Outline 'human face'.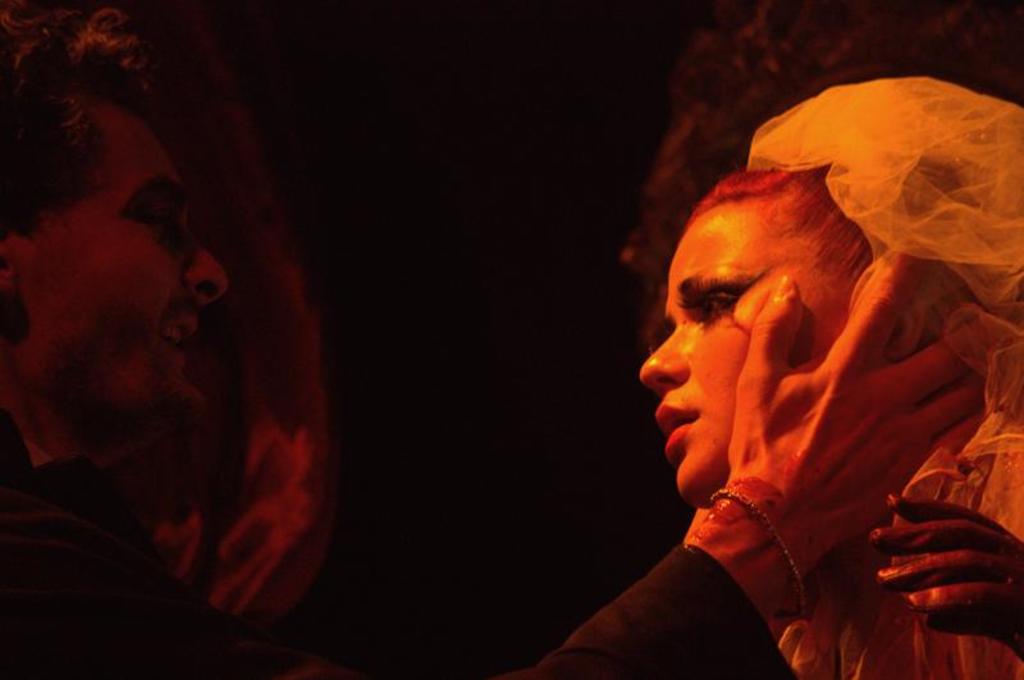
Outline: 73/115/237/437.
